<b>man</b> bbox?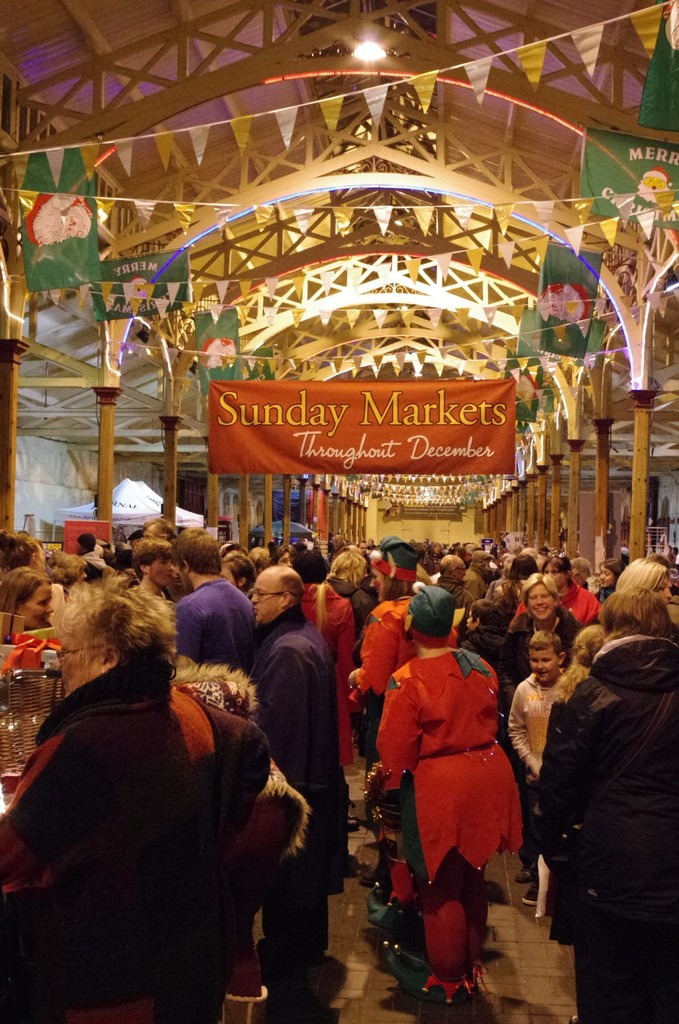
x1=429 y1=541 x2=446 y2=576
